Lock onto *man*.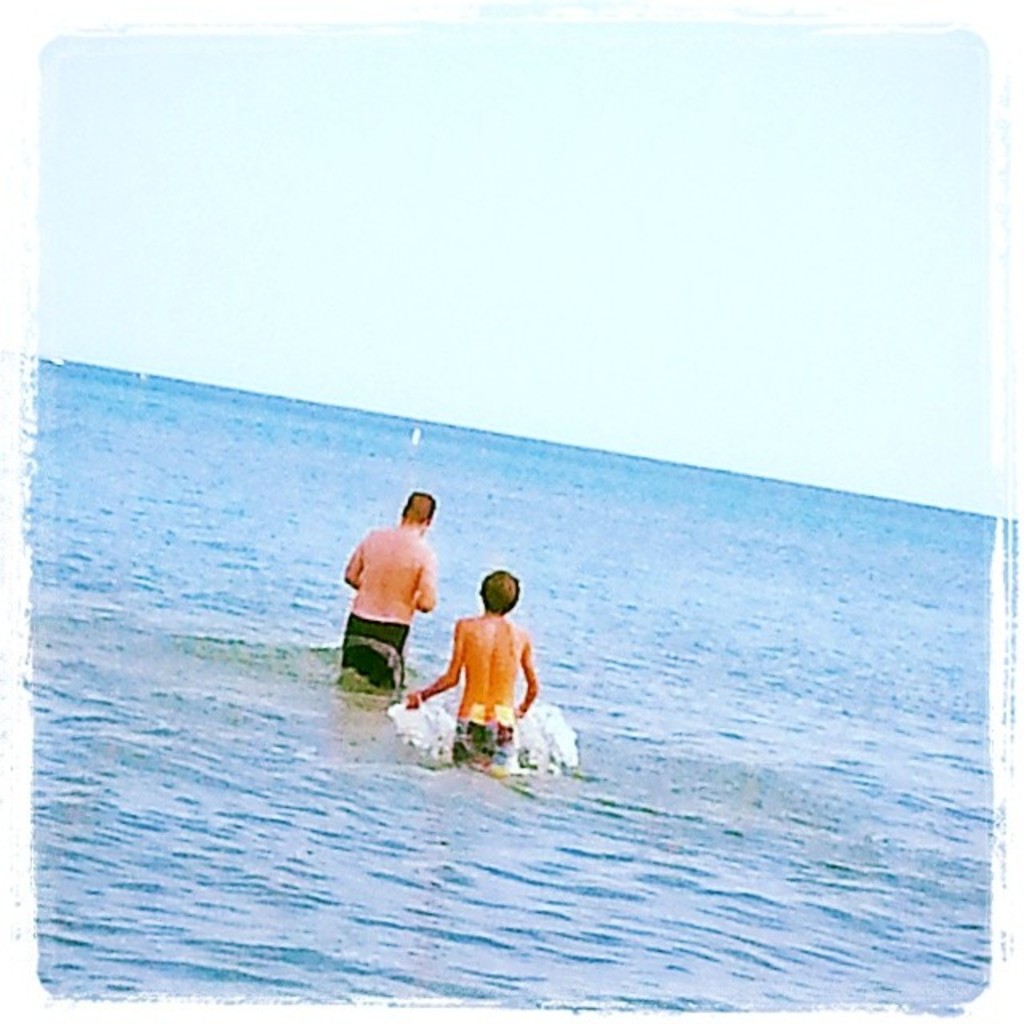
Locked: box=[410, 554, 541, 752].
